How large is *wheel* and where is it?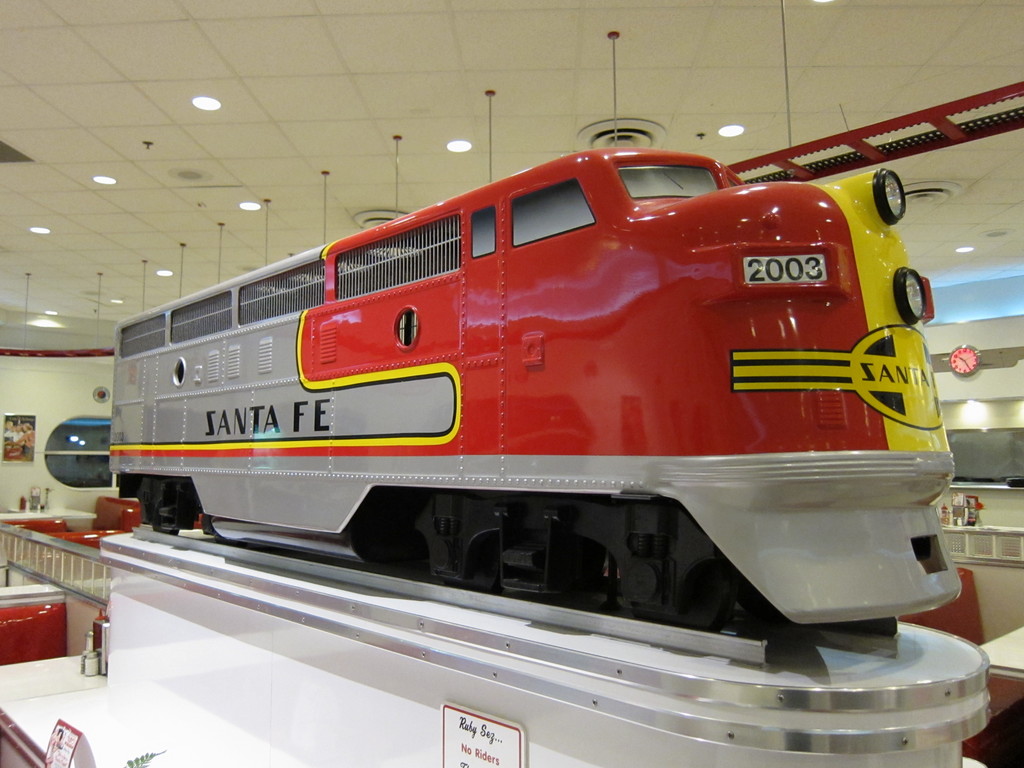
Bounding box: crop(630, 552, 738, 636).
